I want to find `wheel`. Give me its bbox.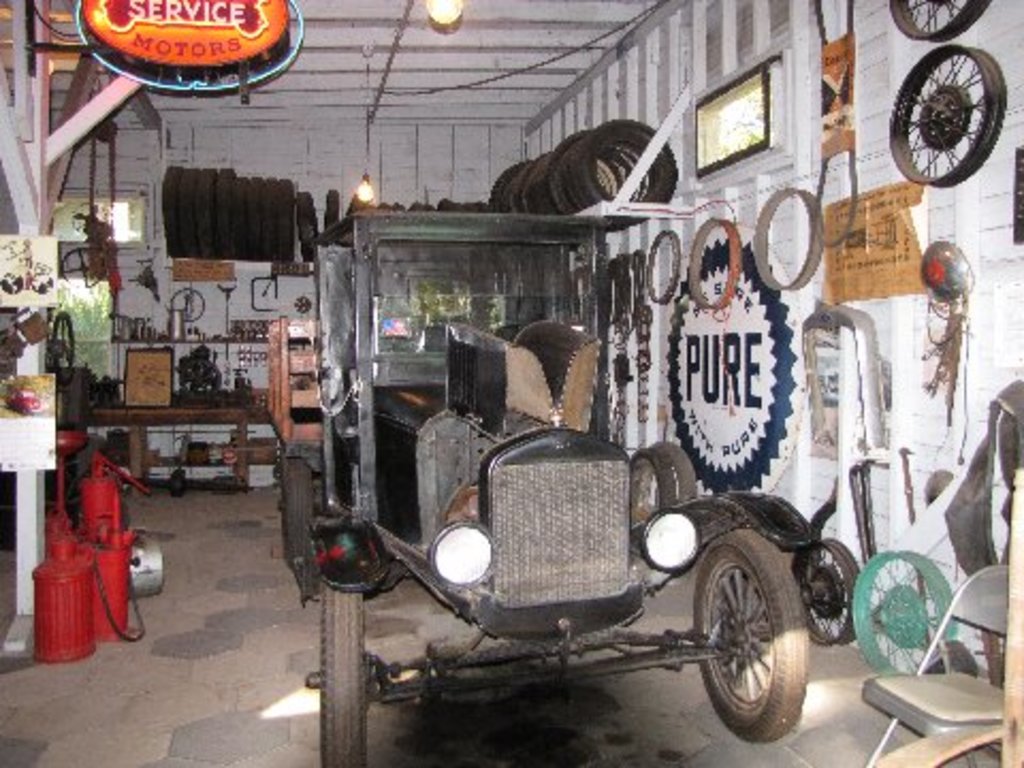
rect(324, 190, 341, 233).
